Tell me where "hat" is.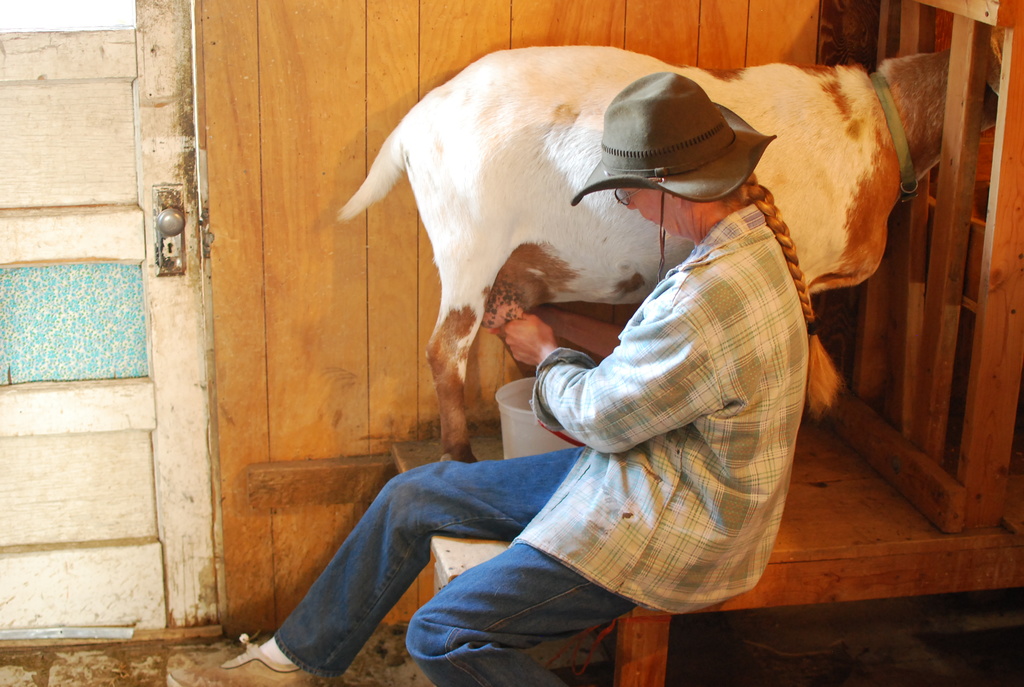
"hat" is at select_region(573, 70, 777, 205).
